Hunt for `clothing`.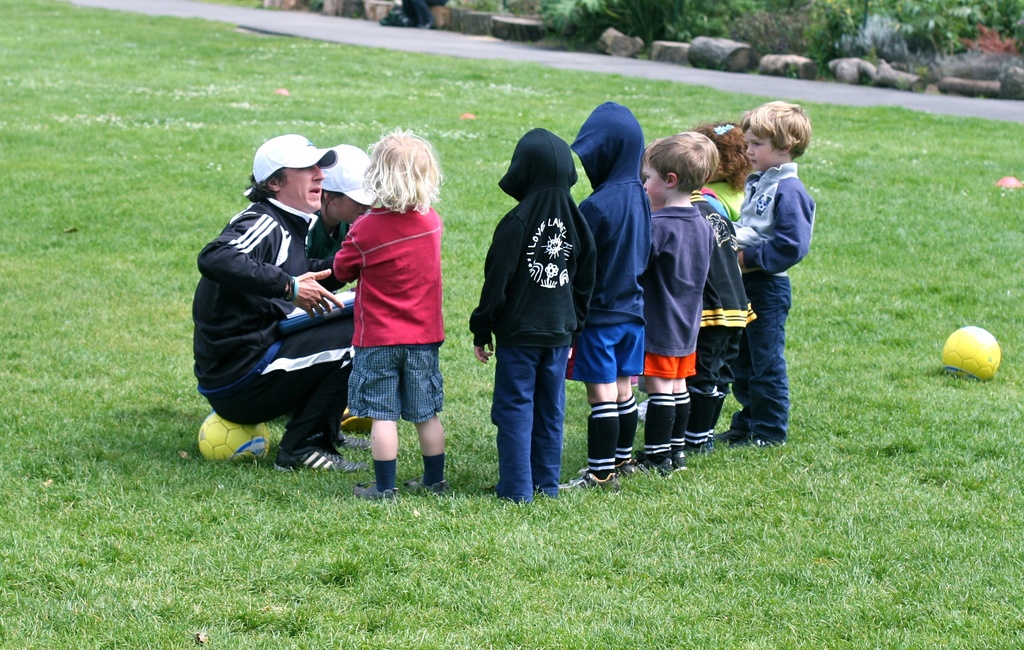
Hunted down at <box>689,175,756,327</box>.
